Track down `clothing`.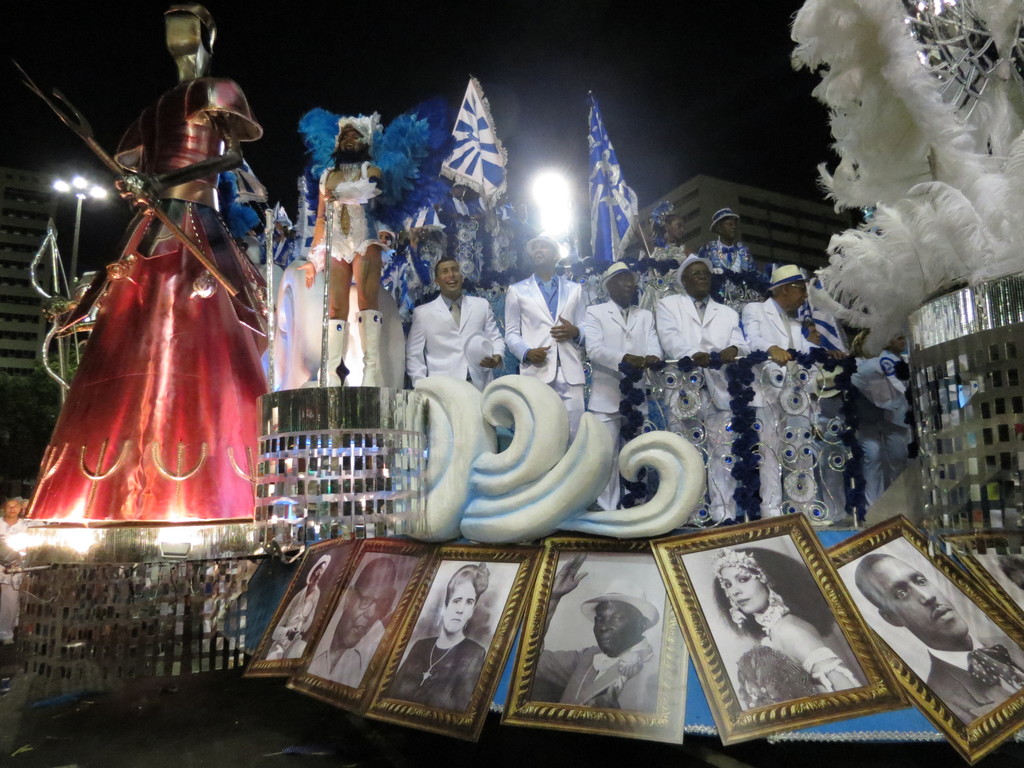
Tracked to 508 271 589 362.
